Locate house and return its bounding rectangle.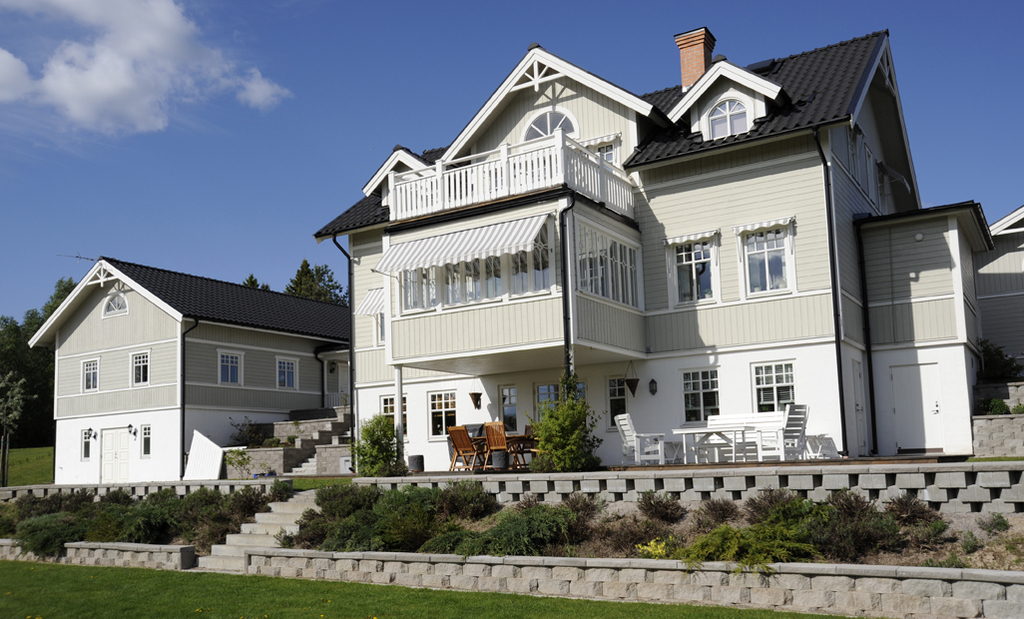
23 249 349 476.
